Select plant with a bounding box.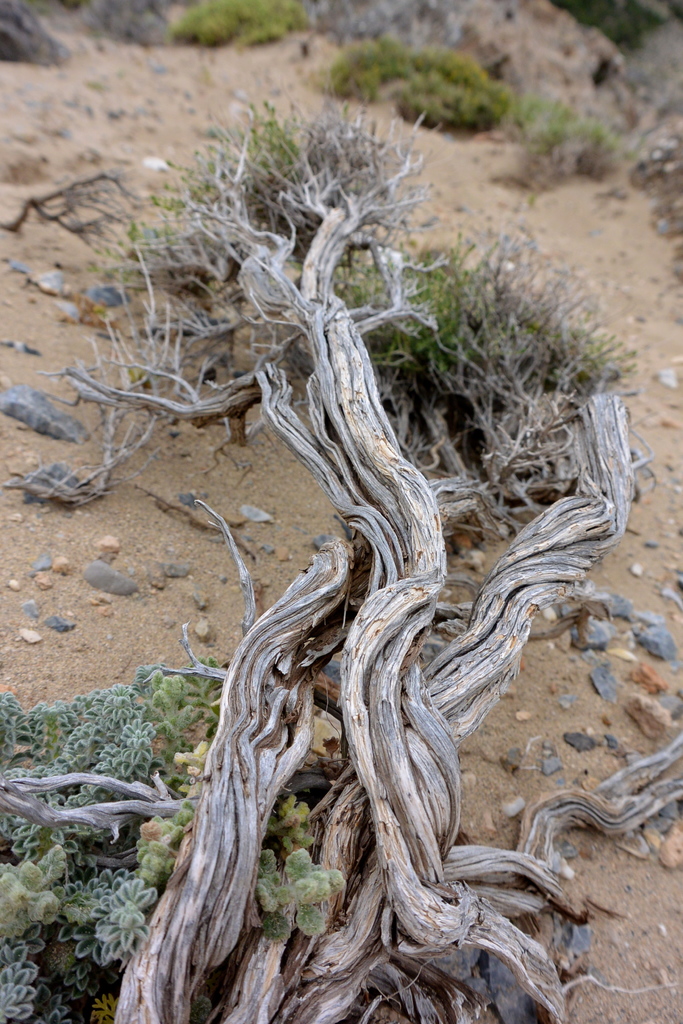
pyautogui.locateOnScreen(161, 0, 306, 49).
